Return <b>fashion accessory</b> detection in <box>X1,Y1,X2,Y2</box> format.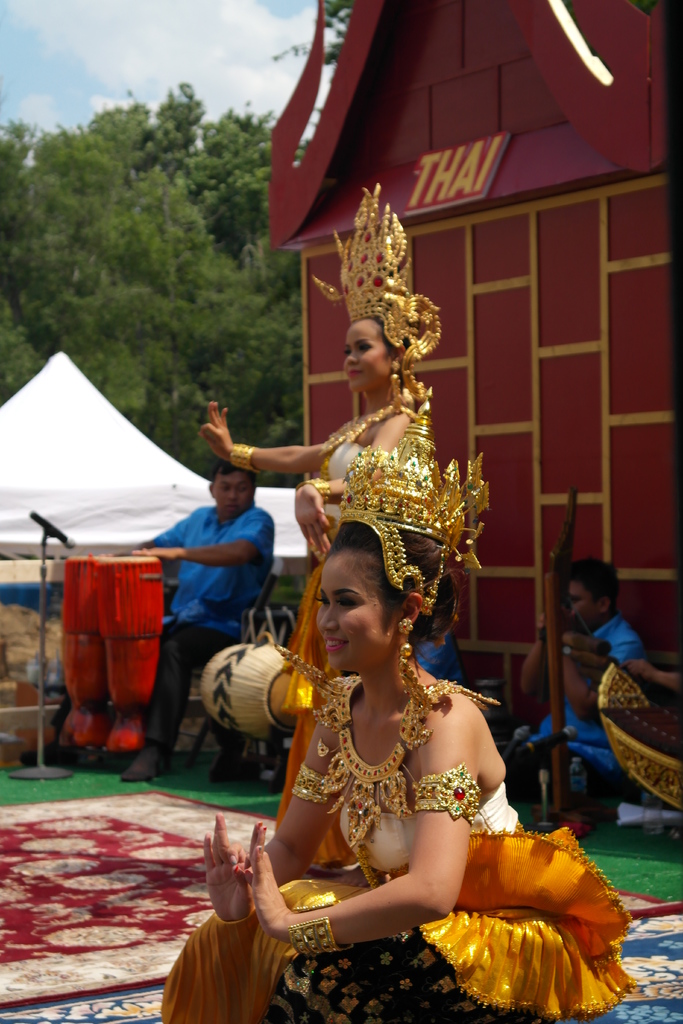
<box>284,899,353,960</box>.
